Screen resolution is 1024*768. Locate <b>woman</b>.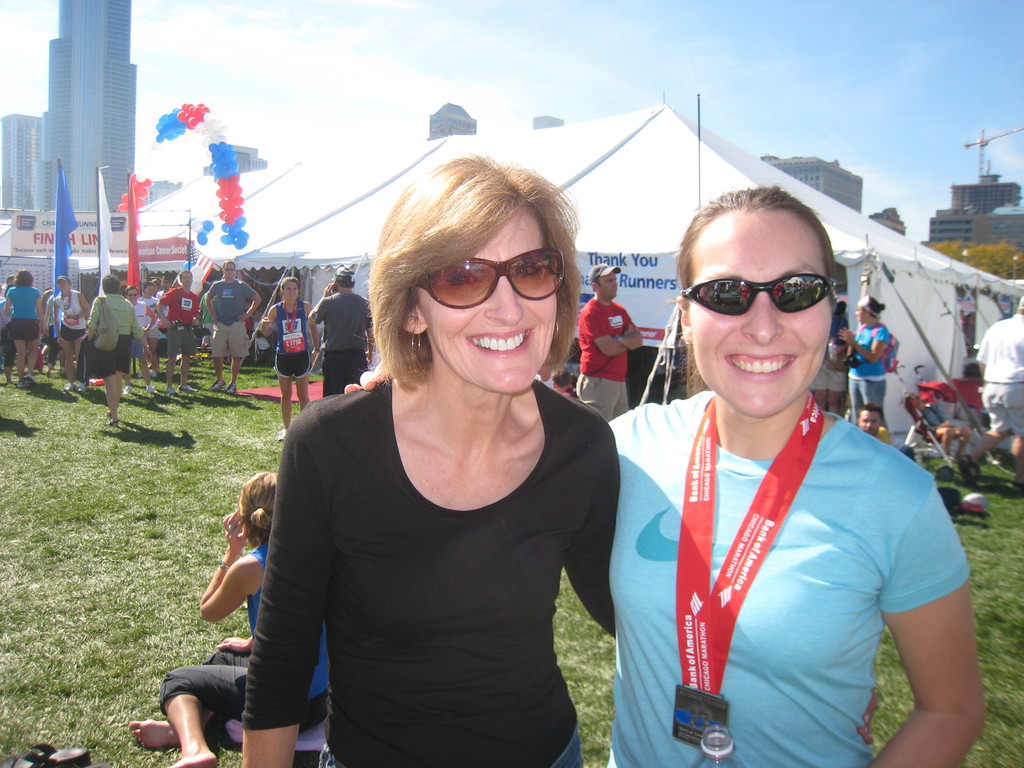
835, 294, 899, 433.
